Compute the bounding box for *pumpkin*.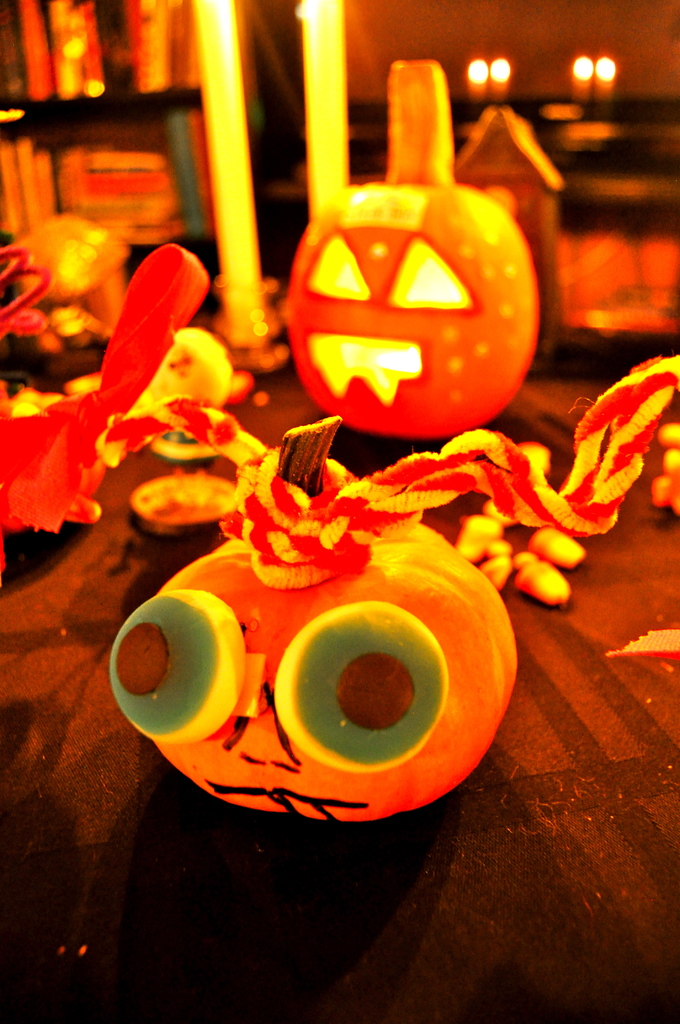
149/516/521/824.
